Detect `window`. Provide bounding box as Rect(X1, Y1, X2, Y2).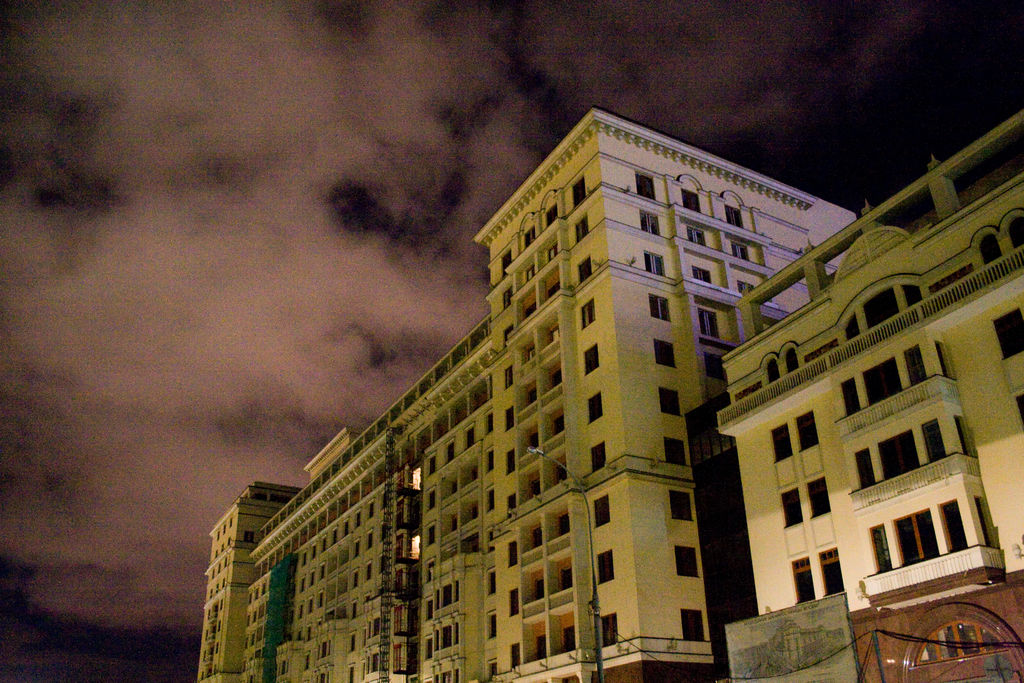
Rect(645, 253, 664, 270).
